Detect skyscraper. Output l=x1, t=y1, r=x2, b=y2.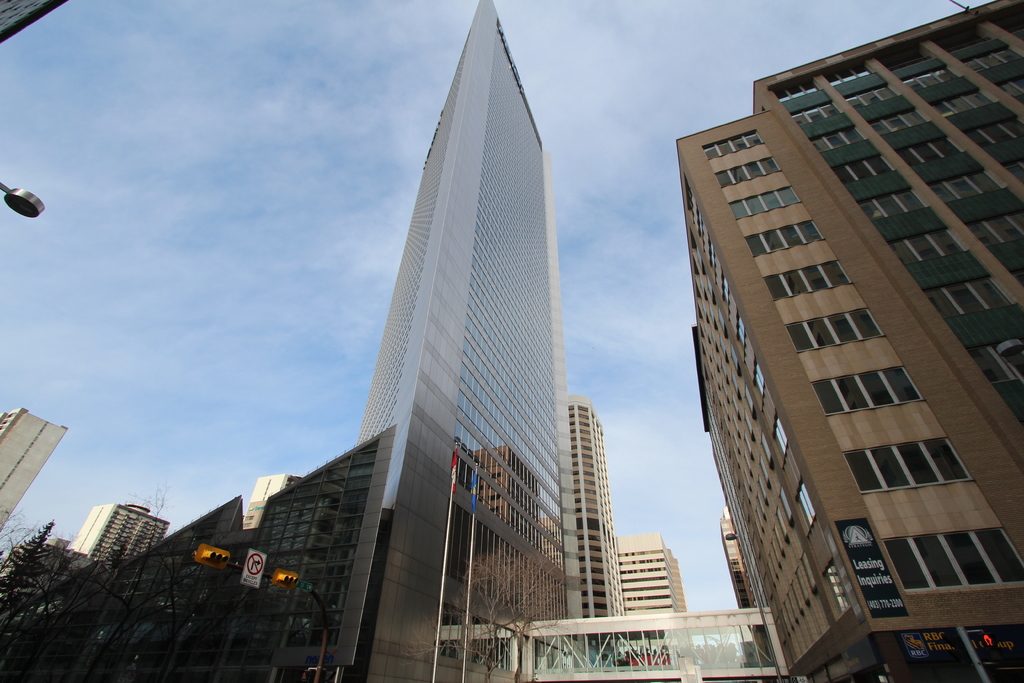
l=722, t=504, r=767, b=653.
